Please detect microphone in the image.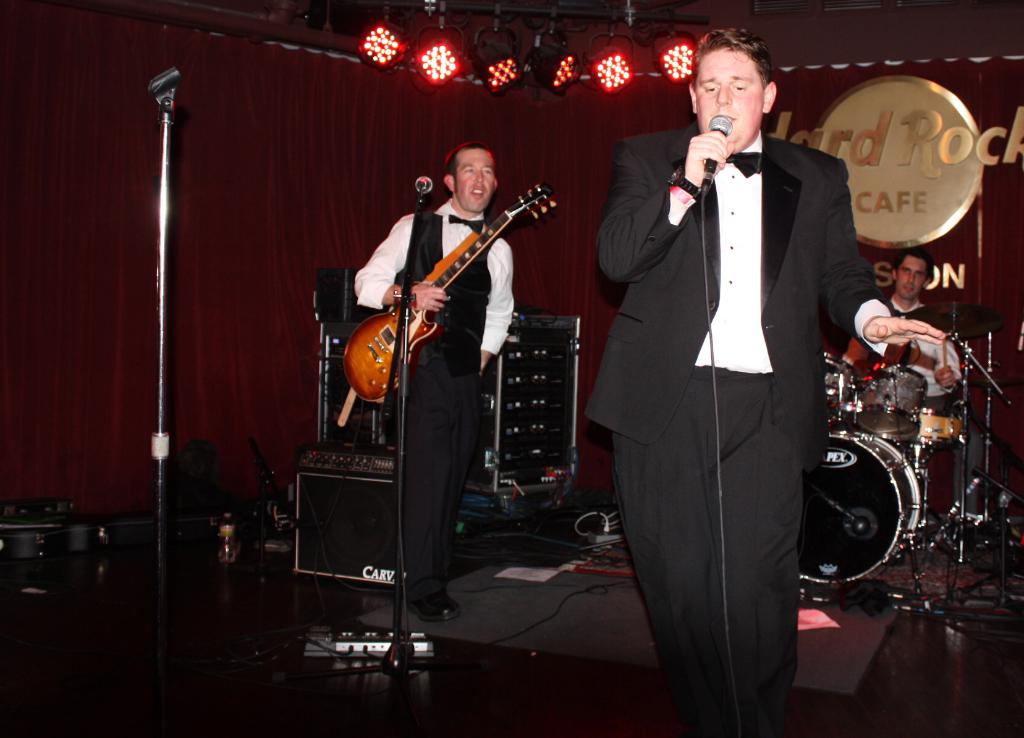
{"left": 412, "top": 171, "right": 443, "bottom": 202}.
